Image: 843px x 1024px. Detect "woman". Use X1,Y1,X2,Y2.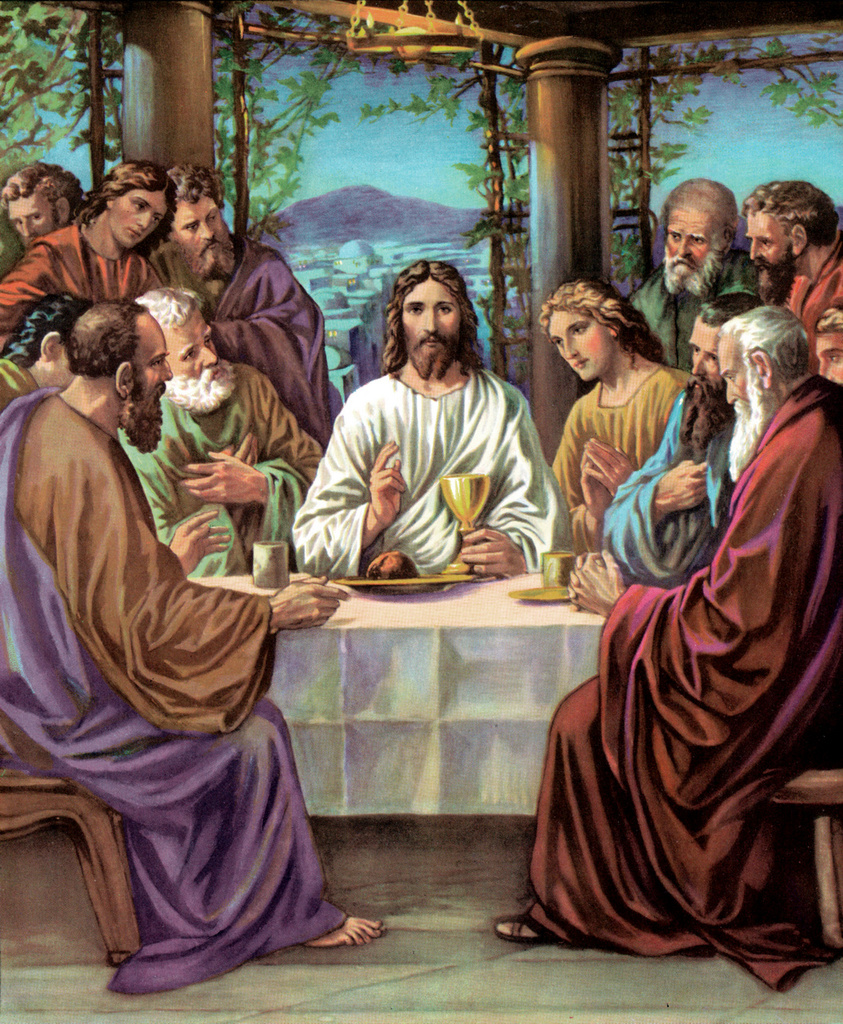
808,304,842,391.
